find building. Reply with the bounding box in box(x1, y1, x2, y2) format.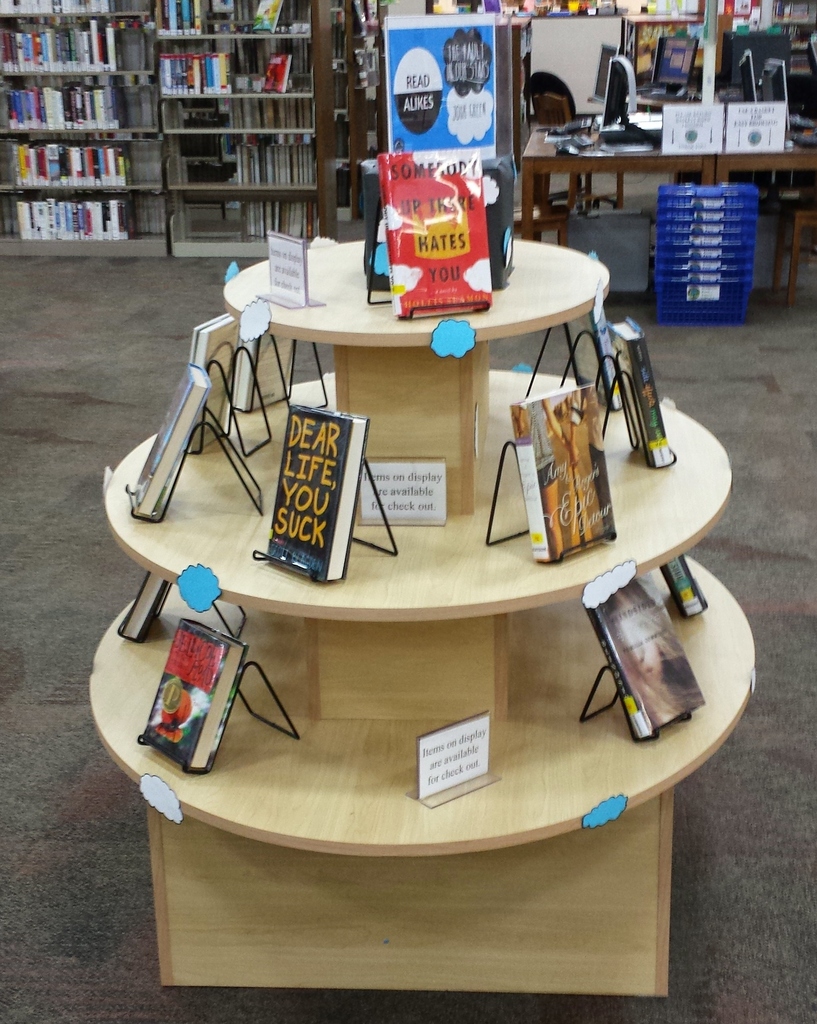
box(0, 0, 814, 1023).
